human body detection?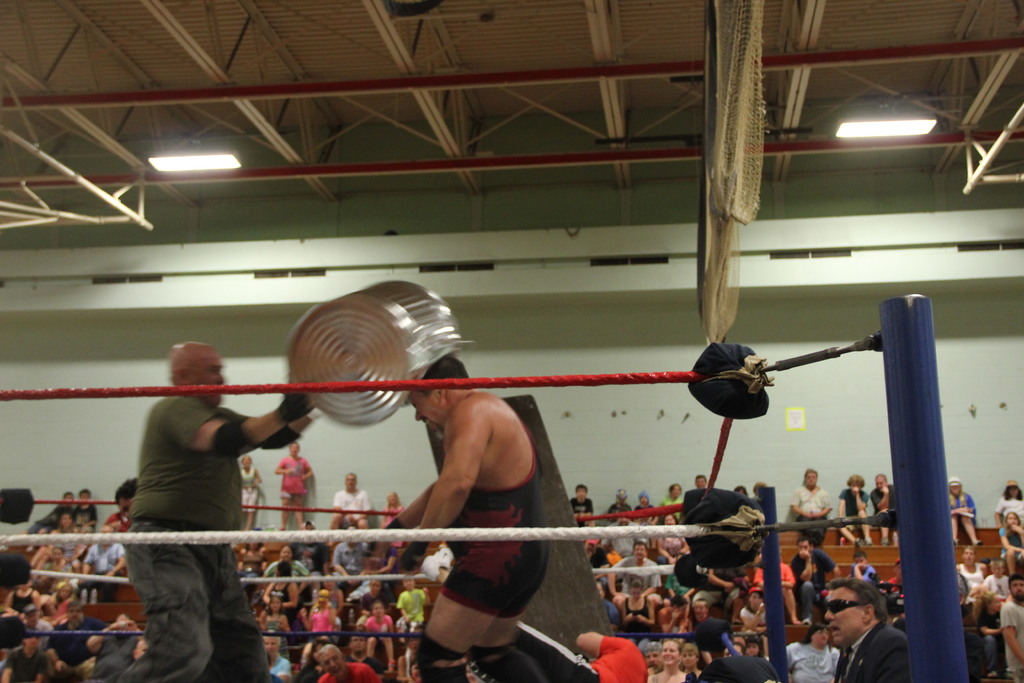
976 556 1010 625
